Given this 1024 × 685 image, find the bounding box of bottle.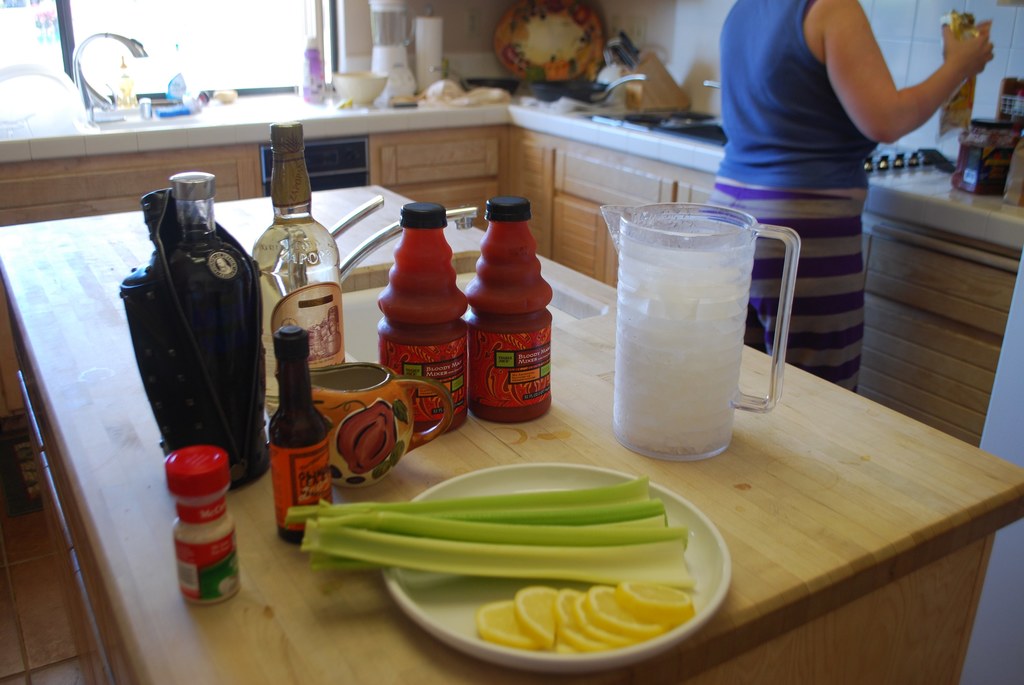
<bbox>259, 309, 330, 521</bbox>.
